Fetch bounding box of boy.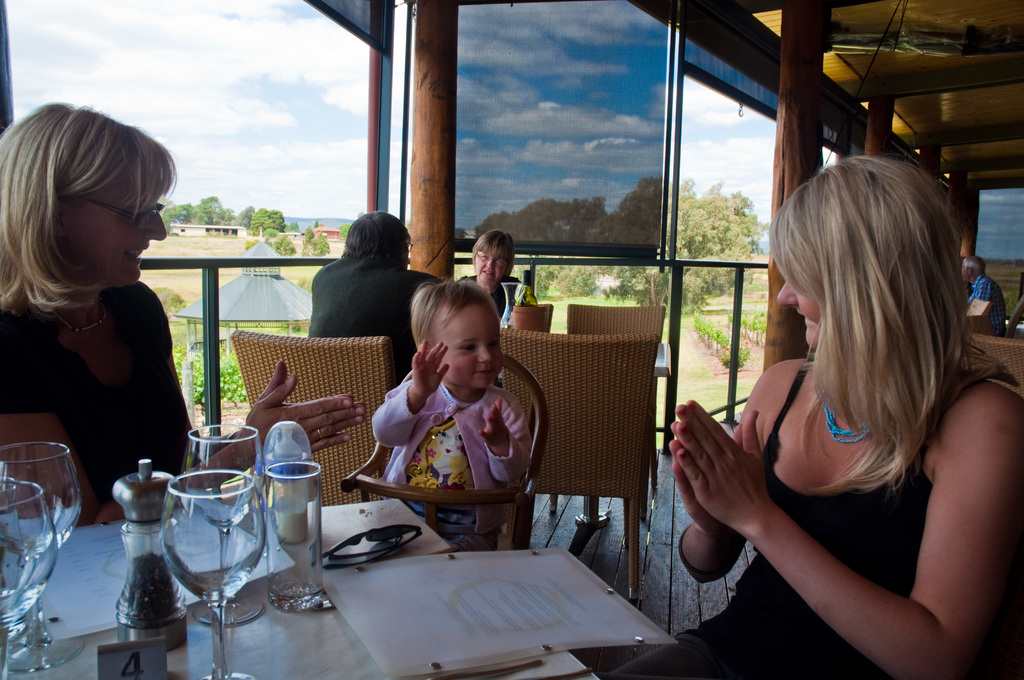
Bbox: 368 270 541 550.
